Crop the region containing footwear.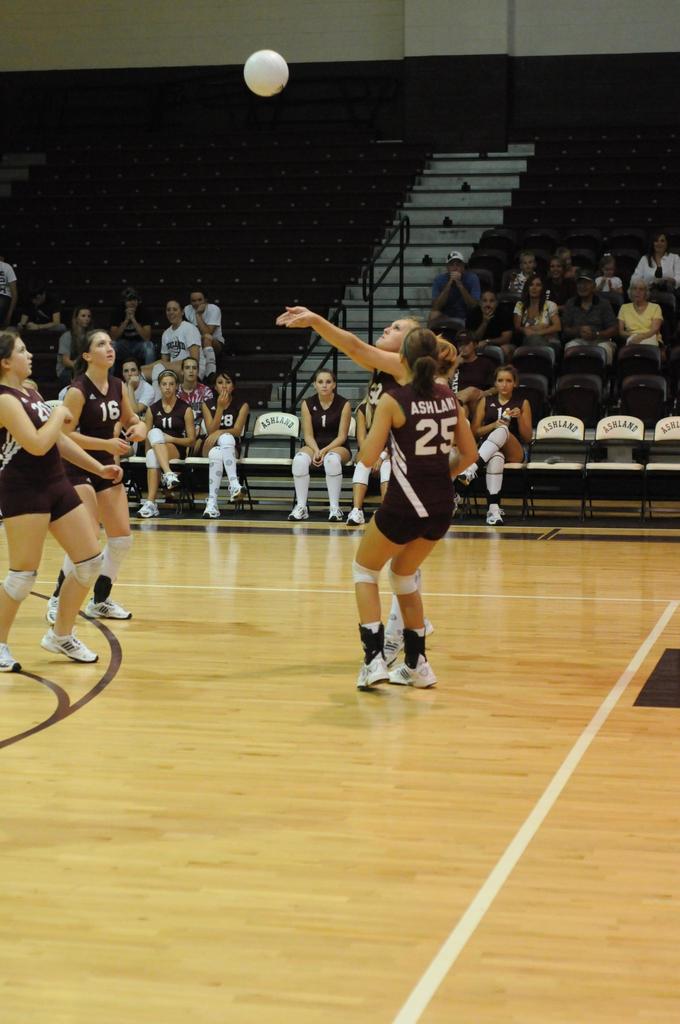
Crop region: region(361, 619, 441, 694).
